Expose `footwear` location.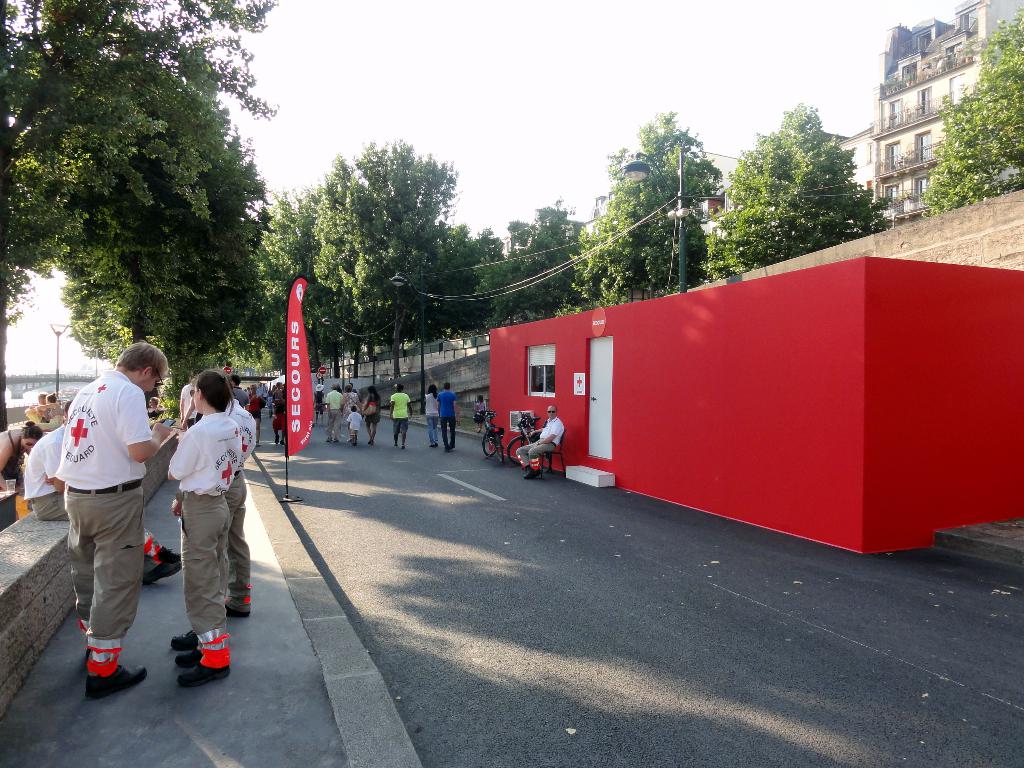
Exposed at bbox(333, 438, 340, 444).
